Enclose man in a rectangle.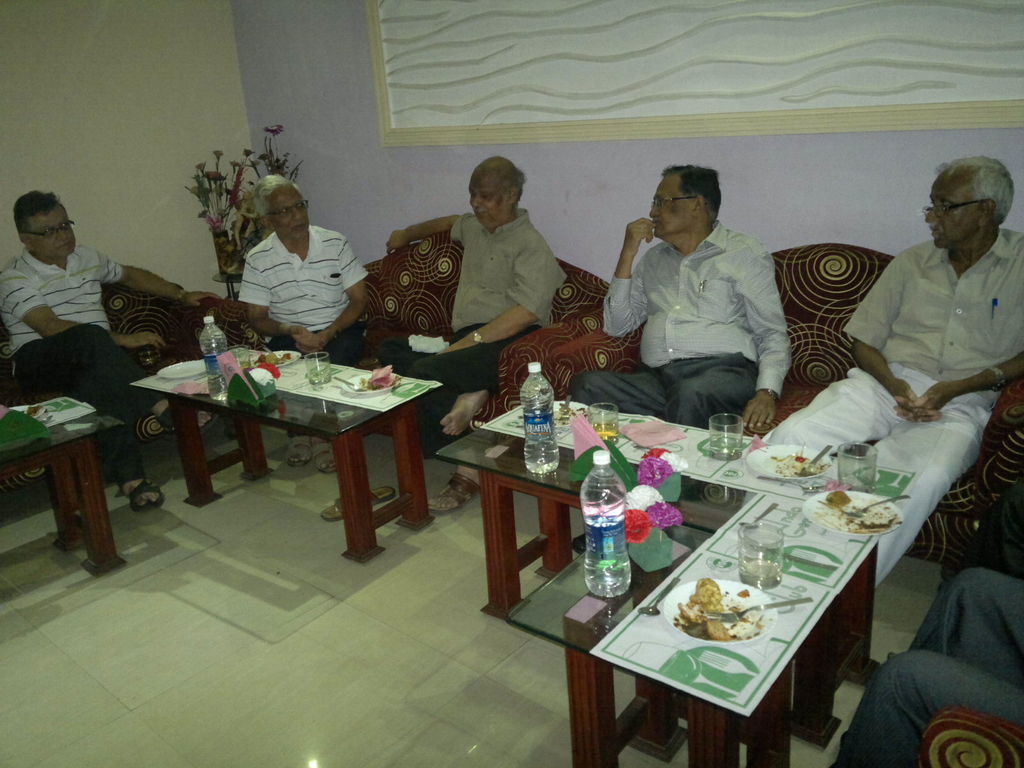
locate(384, 155, 568, 511).
